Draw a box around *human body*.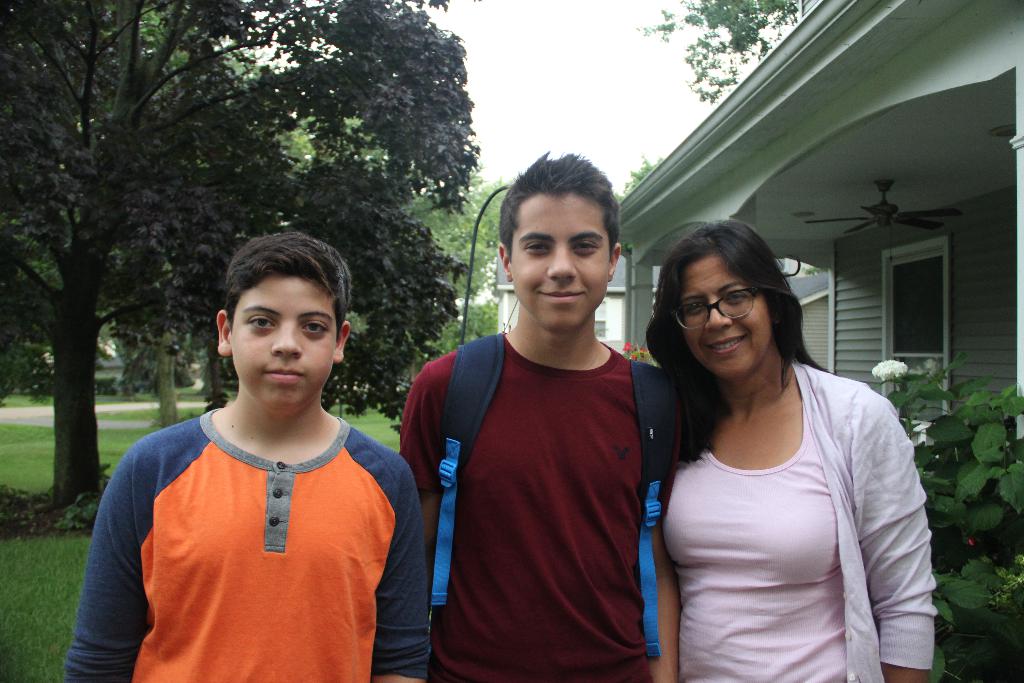
[x1=53, y1=389, x2=430, y2=682].
